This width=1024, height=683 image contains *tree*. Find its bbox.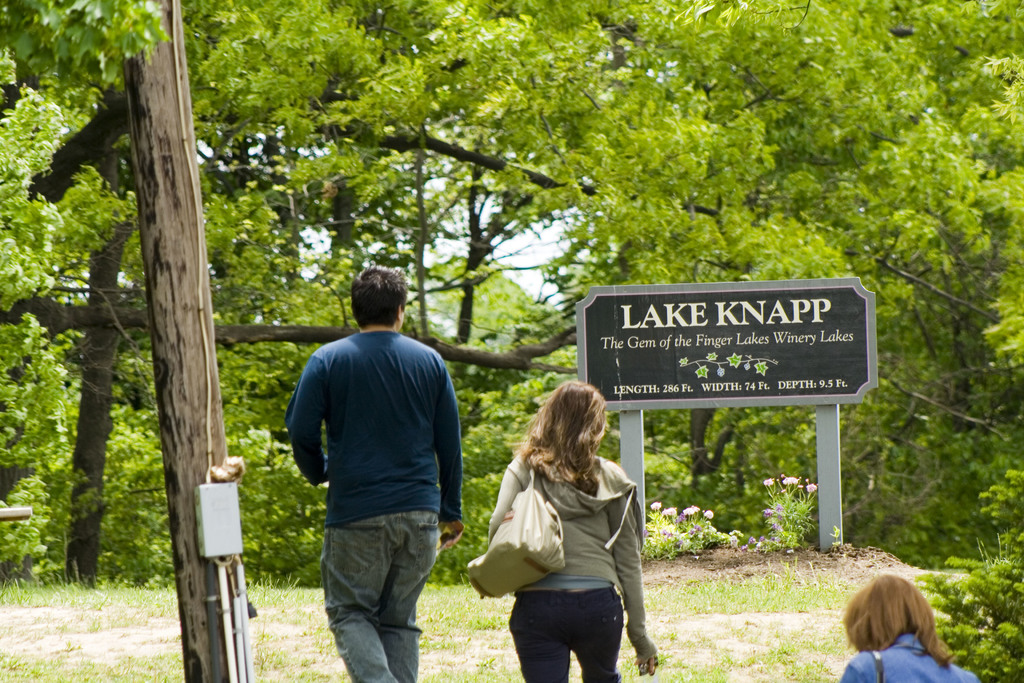
<bbox>0, 56, 133, 578</bbox>.
